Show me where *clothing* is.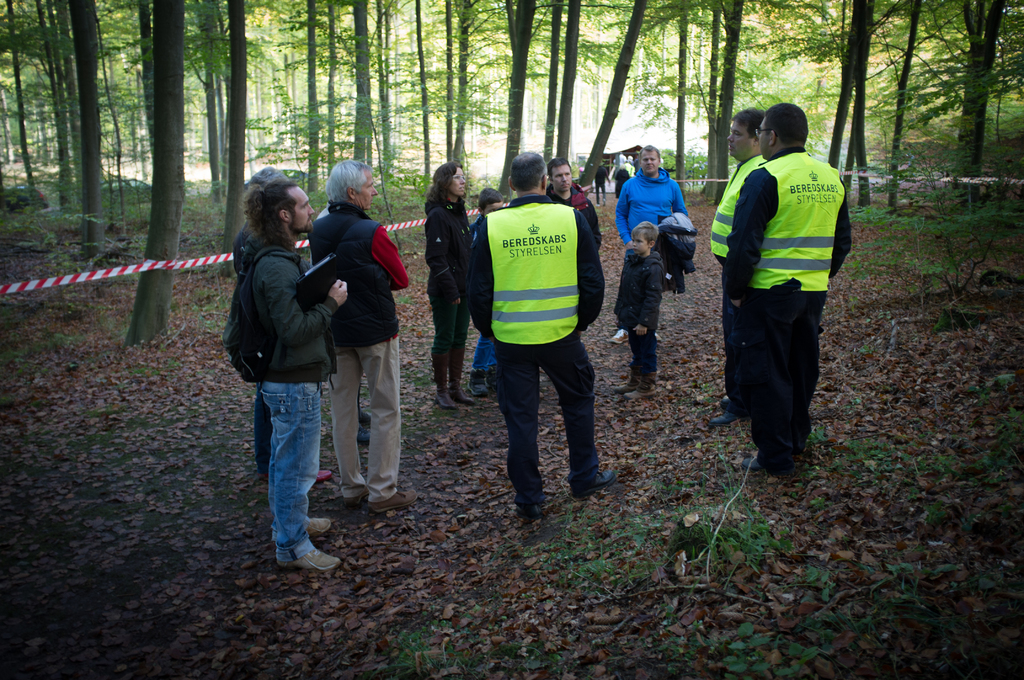
*clothing* is at l=307, t=204, r=409, b=496.
